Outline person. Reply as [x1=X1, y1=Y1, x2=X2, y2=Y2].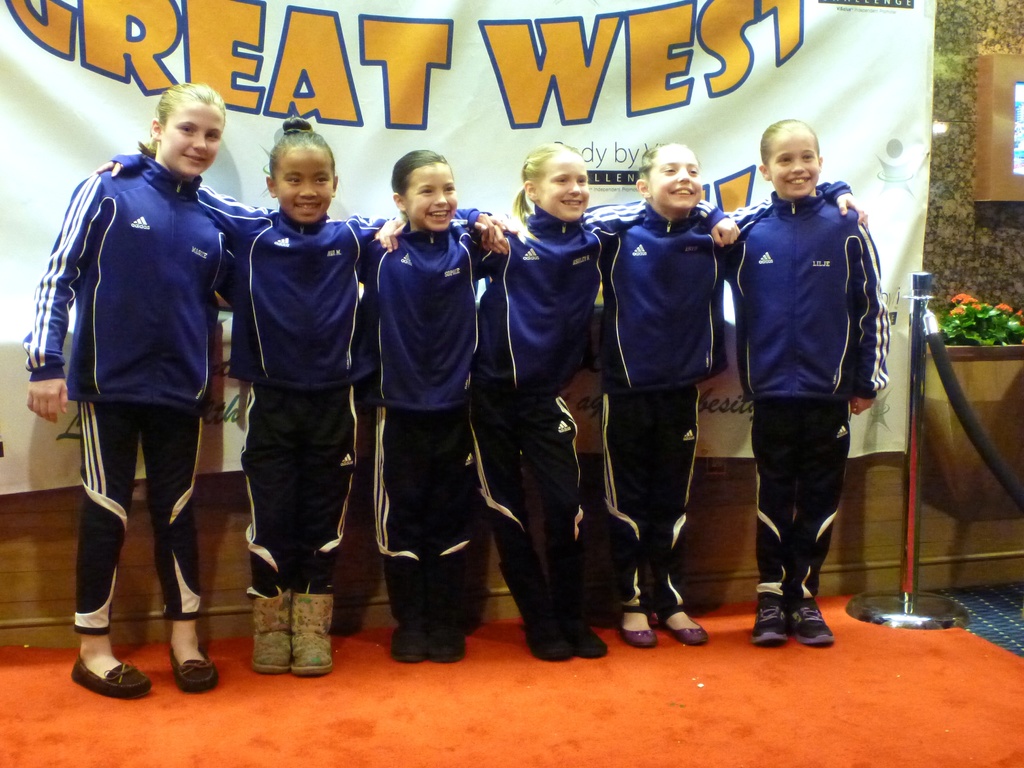
[x1=486, y1=143, x2=870, y2=648].
